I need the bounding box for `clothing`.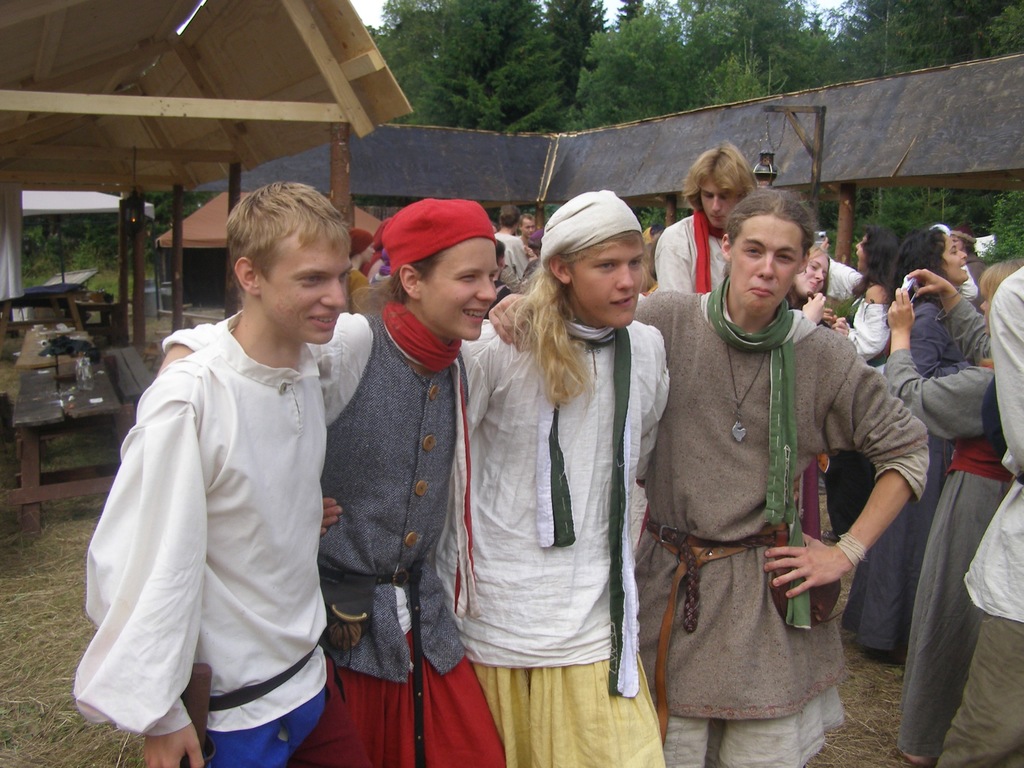
Here it is: (621, 288, 933, 767).
